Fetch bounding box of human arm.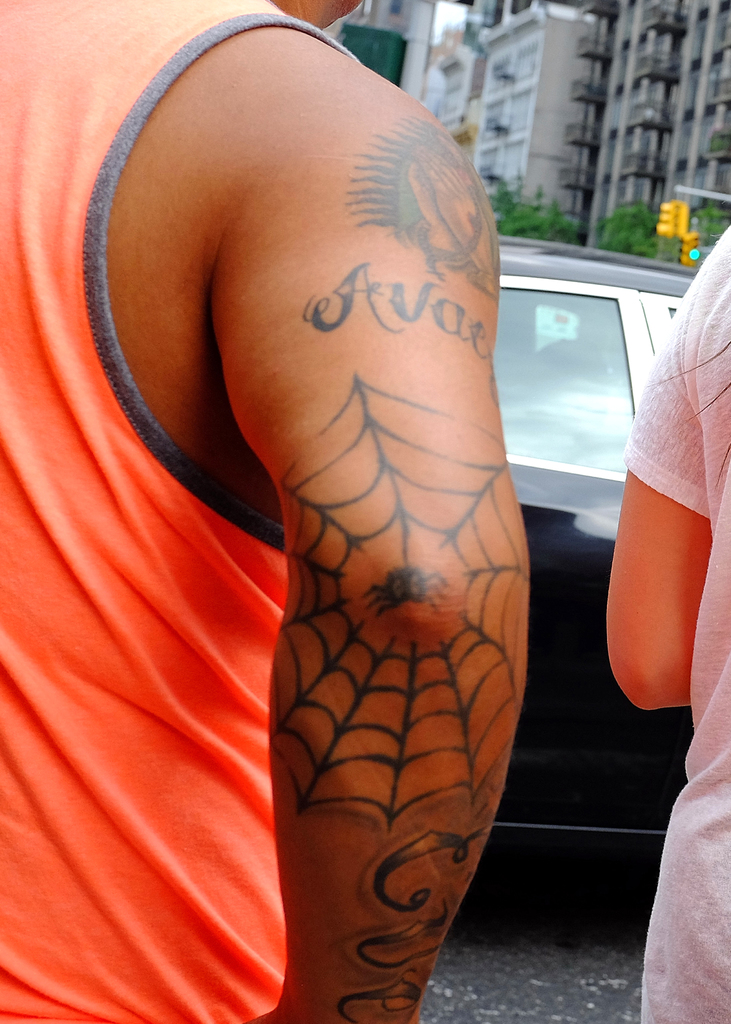
Bbox: x1=205 y1=68 x2=539 y2=1023.
